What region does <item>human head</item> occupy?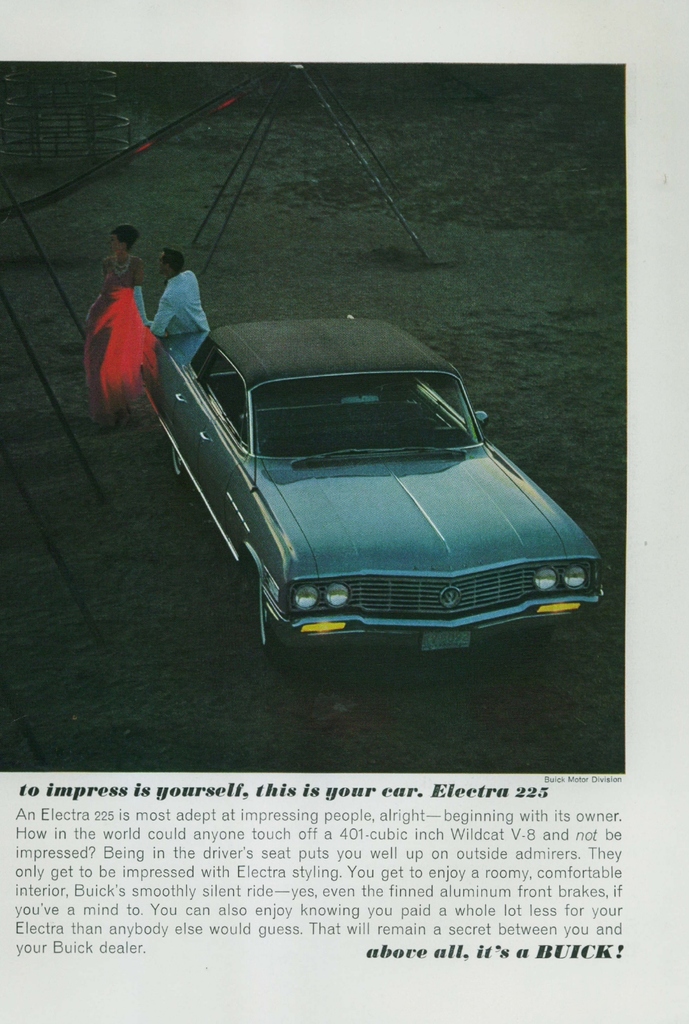
rect(109, 225, 140, 259).
